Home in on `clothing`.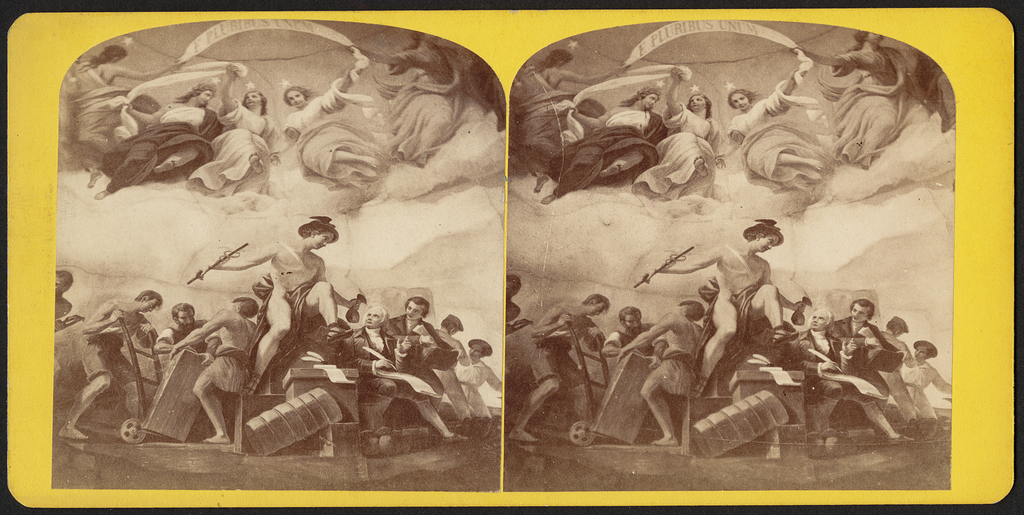
Homed in at <bbox>196, 343, 245, 396</bbox>.
